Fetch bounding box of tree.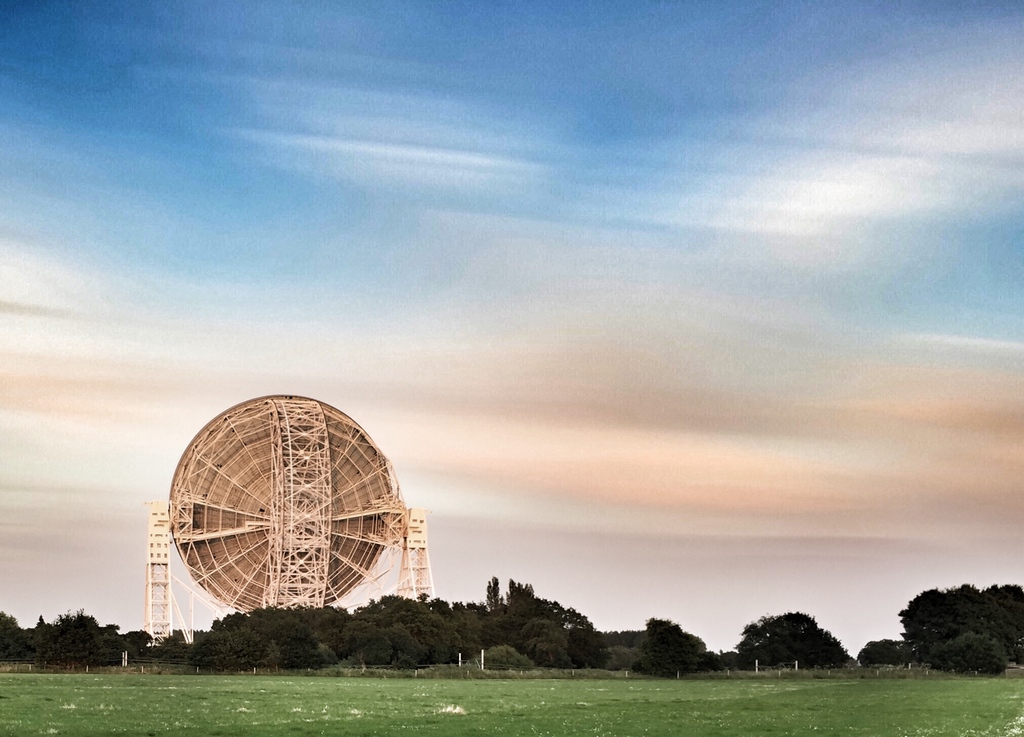
Bbox: <bbox>859, 641, 904, 663</bbox>.
